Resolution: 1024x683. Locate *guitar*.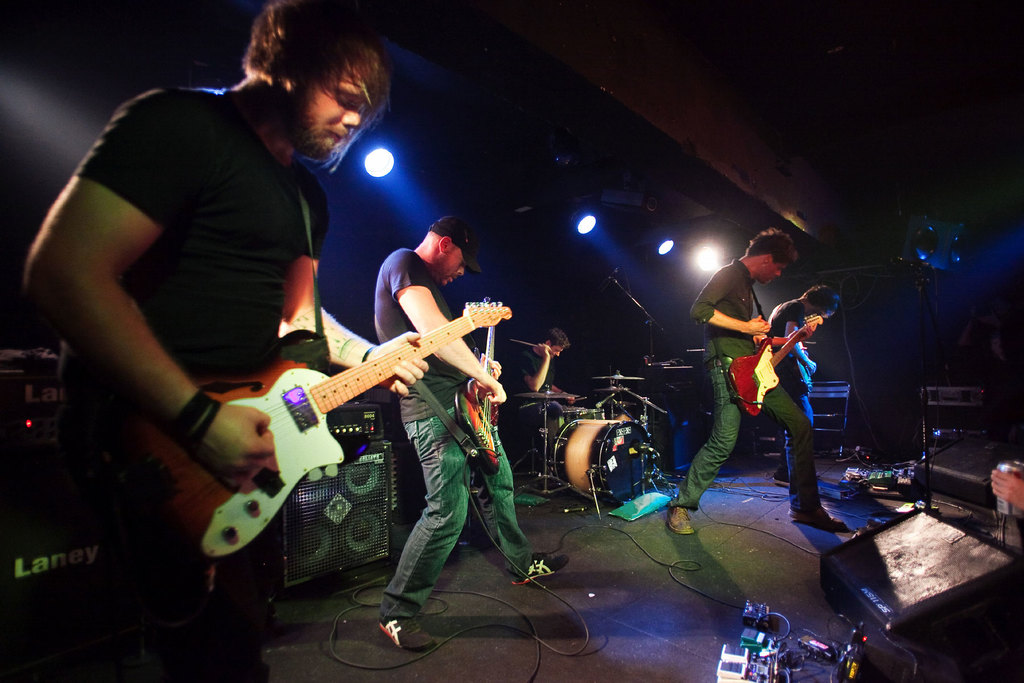
(x1=445, y1=283, x2=506, y2=473).
